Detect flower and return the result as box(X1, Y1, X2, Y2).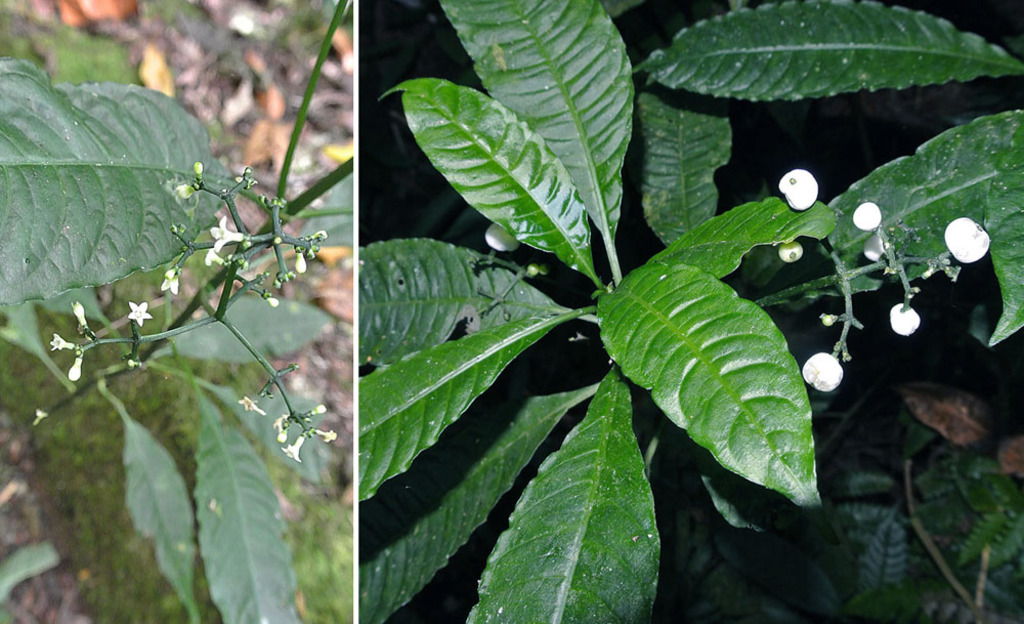
box(483, 222, 518, 251).
